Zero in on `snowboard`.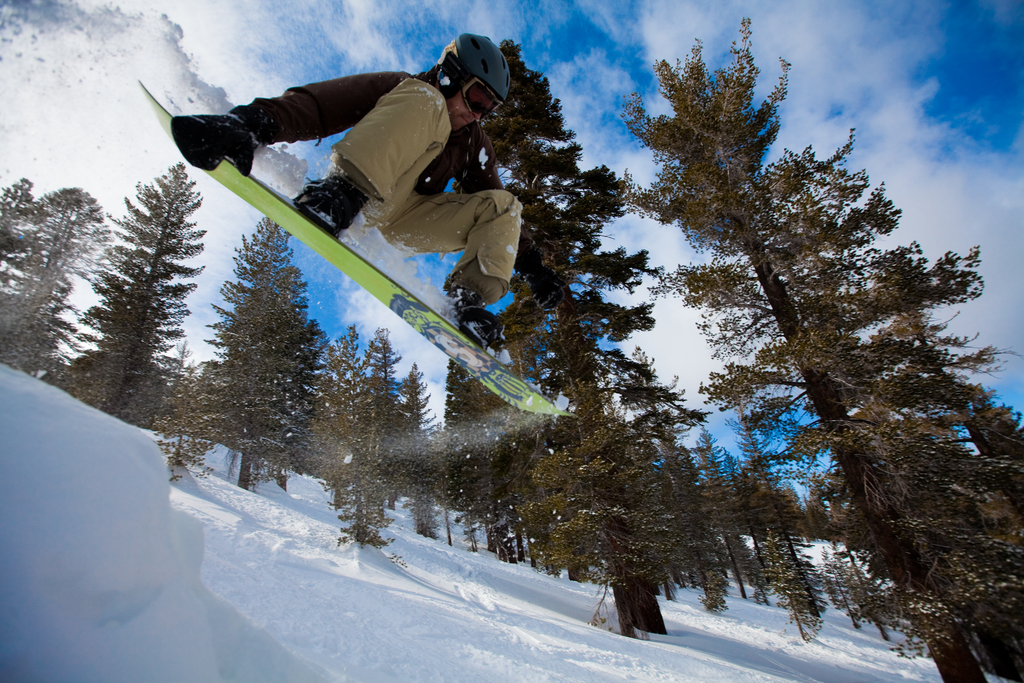
Zeroed in: bbox=(120, 76, 579, 425).
